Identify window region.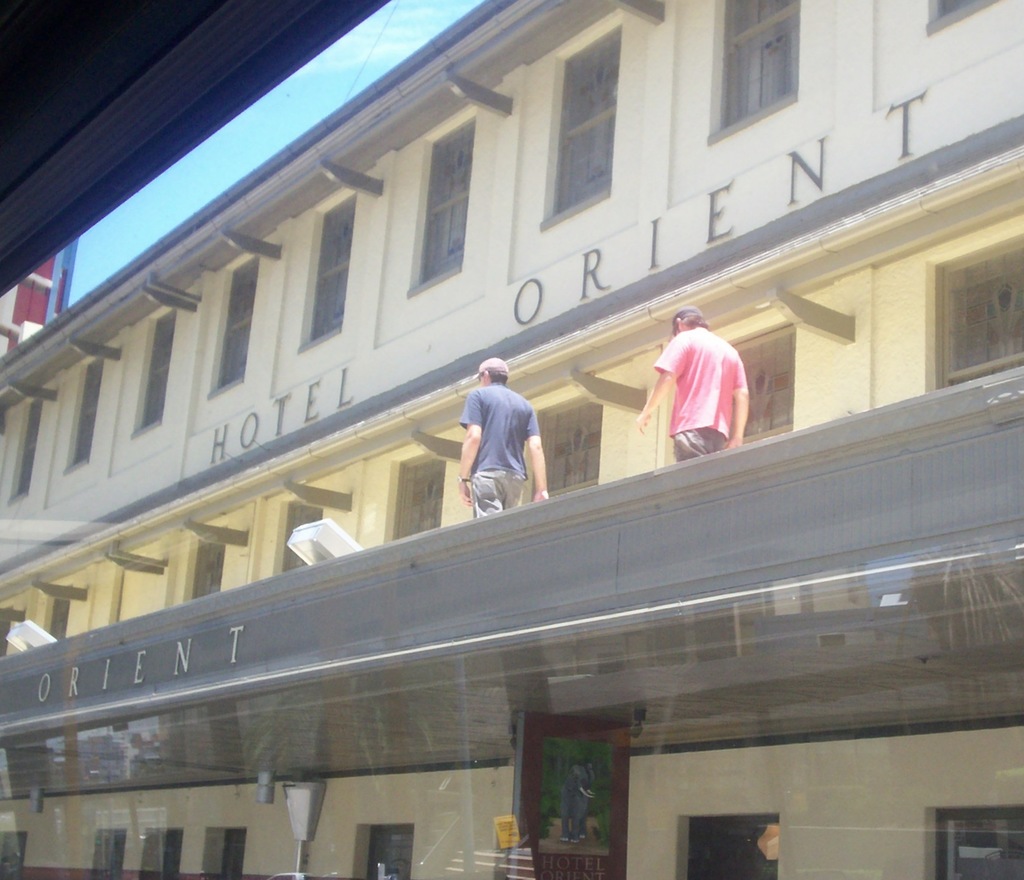
Region: [386, 449, 451, 544].
